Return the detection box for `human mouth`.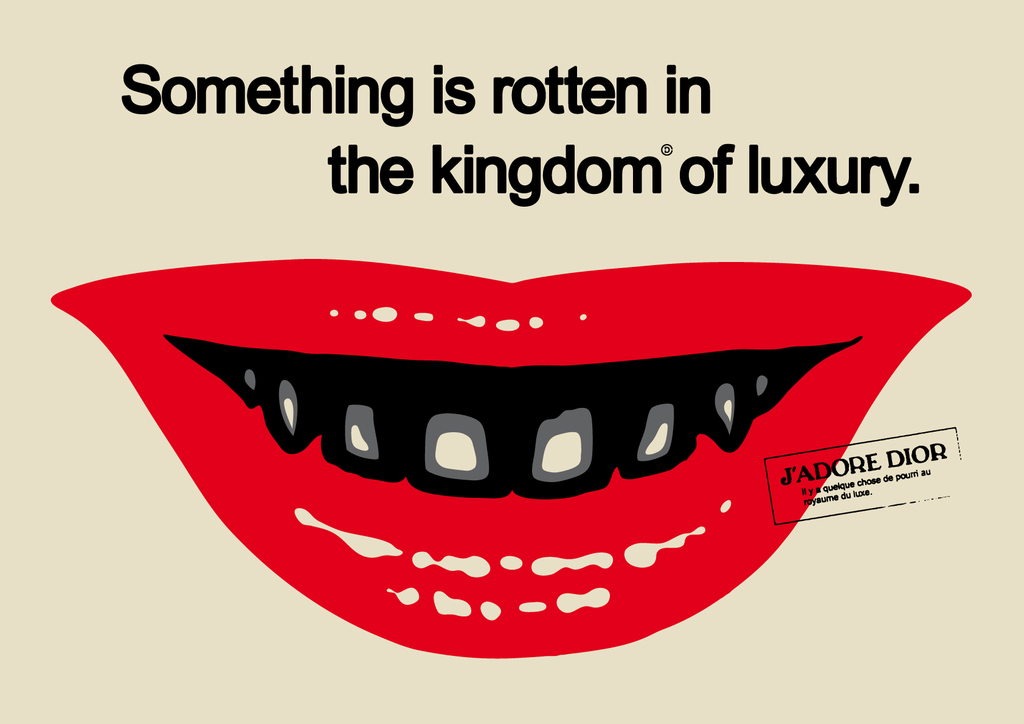
48,250,973,659.
